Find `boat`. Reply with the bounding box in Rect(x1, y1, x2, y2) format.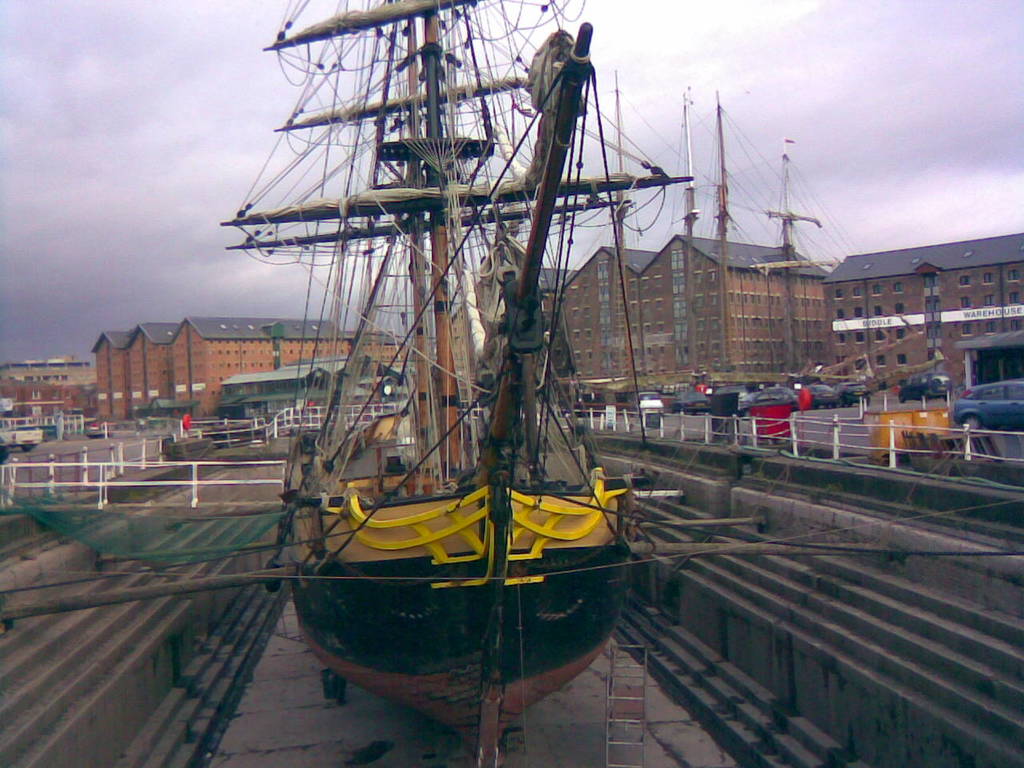
Rect(230, 0, 725, 758).
